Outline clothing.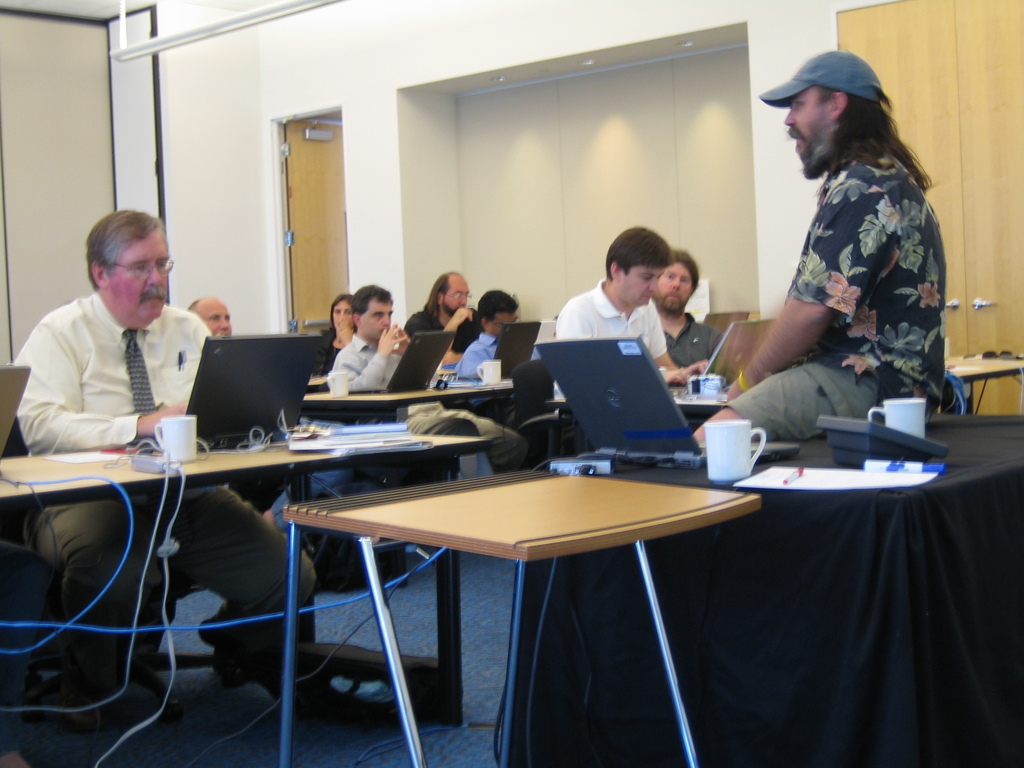
Outline: region(406, 305, 485, 357).
